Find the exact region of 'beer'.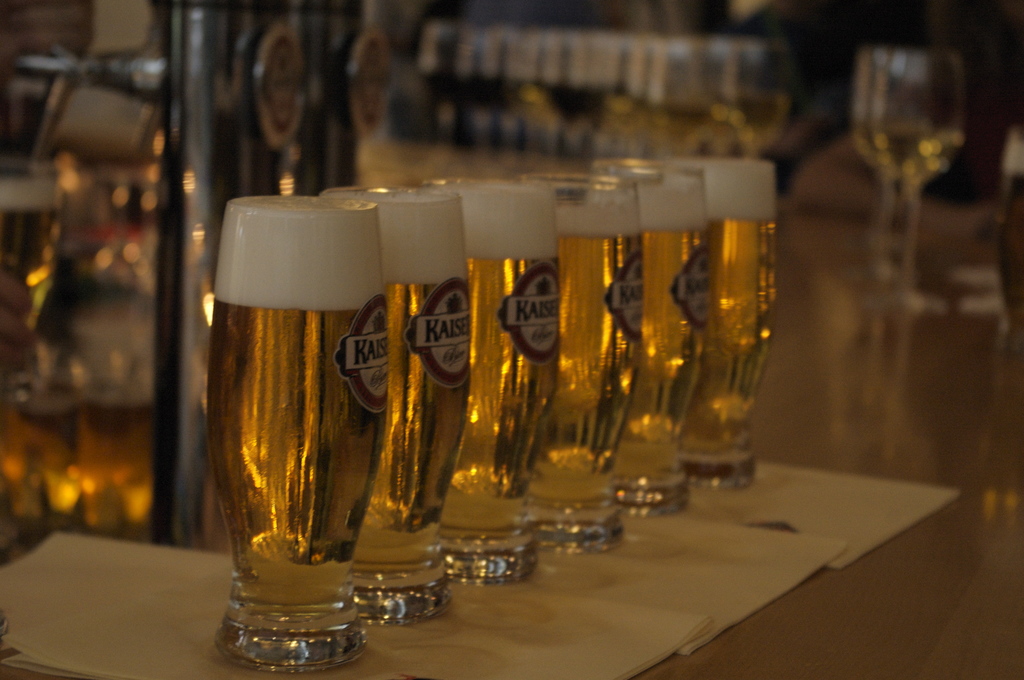
Exact region: select_region(593, 149, 701, 513).
